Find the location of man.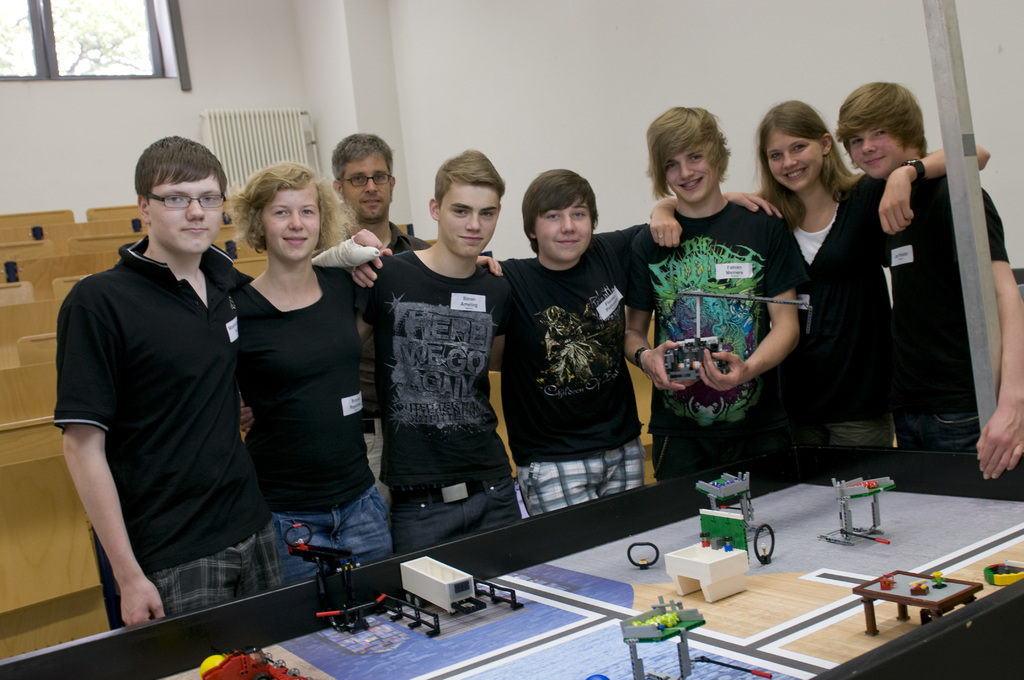
Location: 321/125/422/503.
